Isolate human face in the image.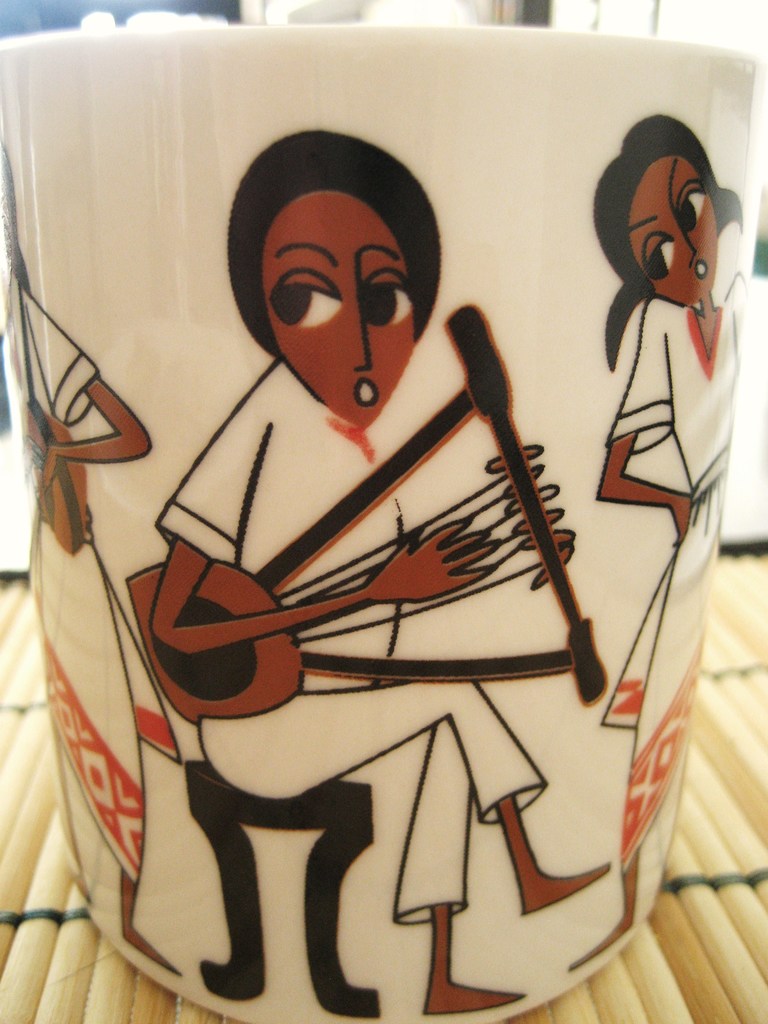
Isolated region: [left=626, top=153, right=719, bottom=310].
